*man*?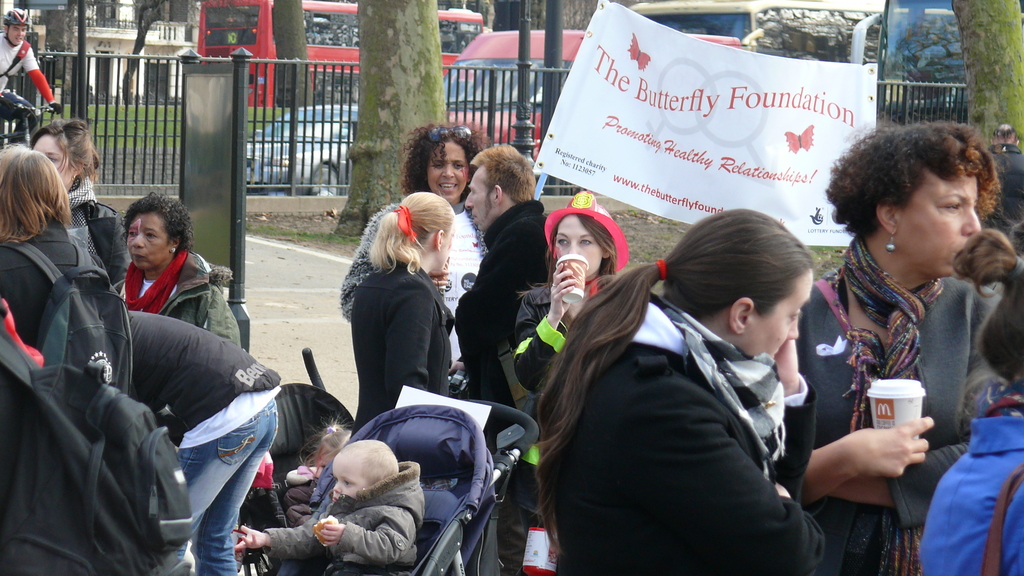
{"x1": 121, "y1": 307, "x2": 284, "y2": 575}
